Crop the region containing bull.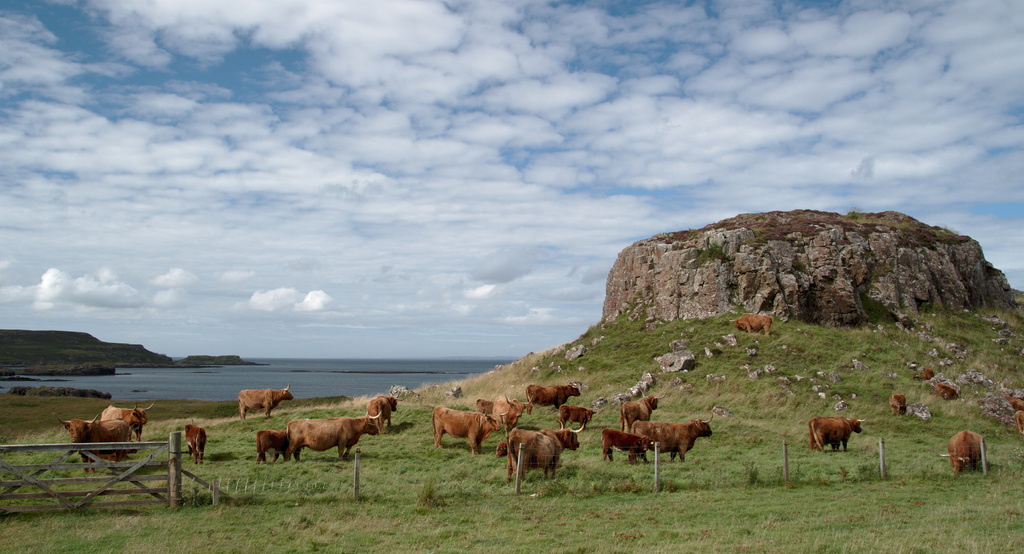
Crop region: rect(97, 401, 156, 442).
